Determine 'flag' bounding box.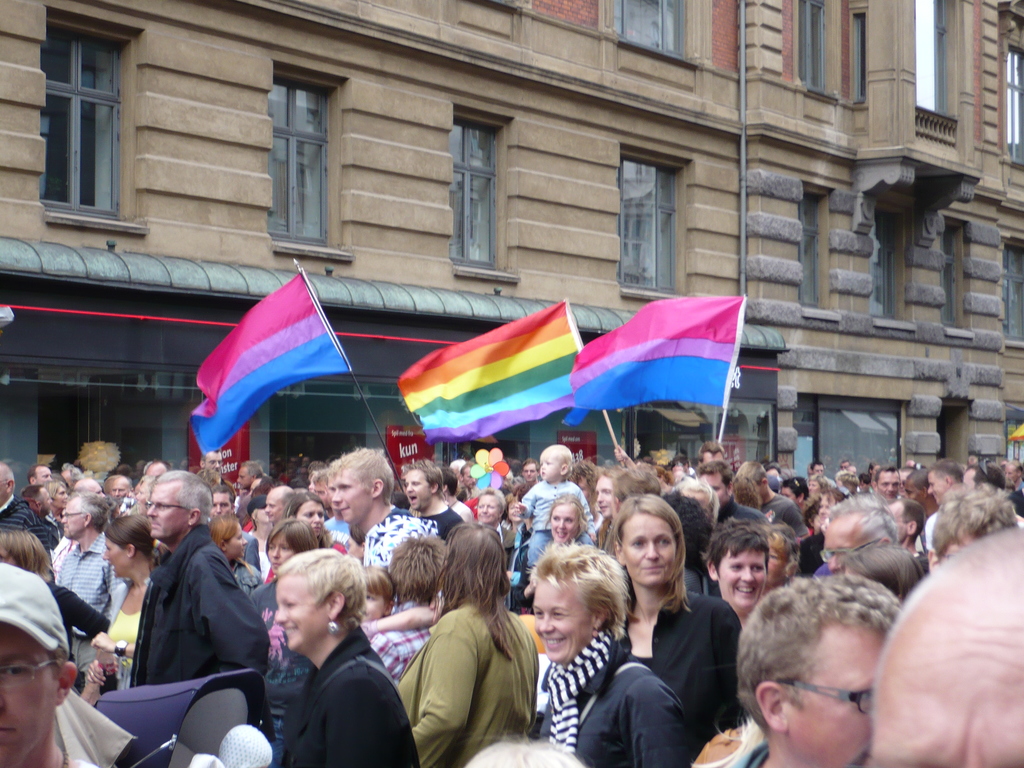
Determined: 563:294:749:422.
